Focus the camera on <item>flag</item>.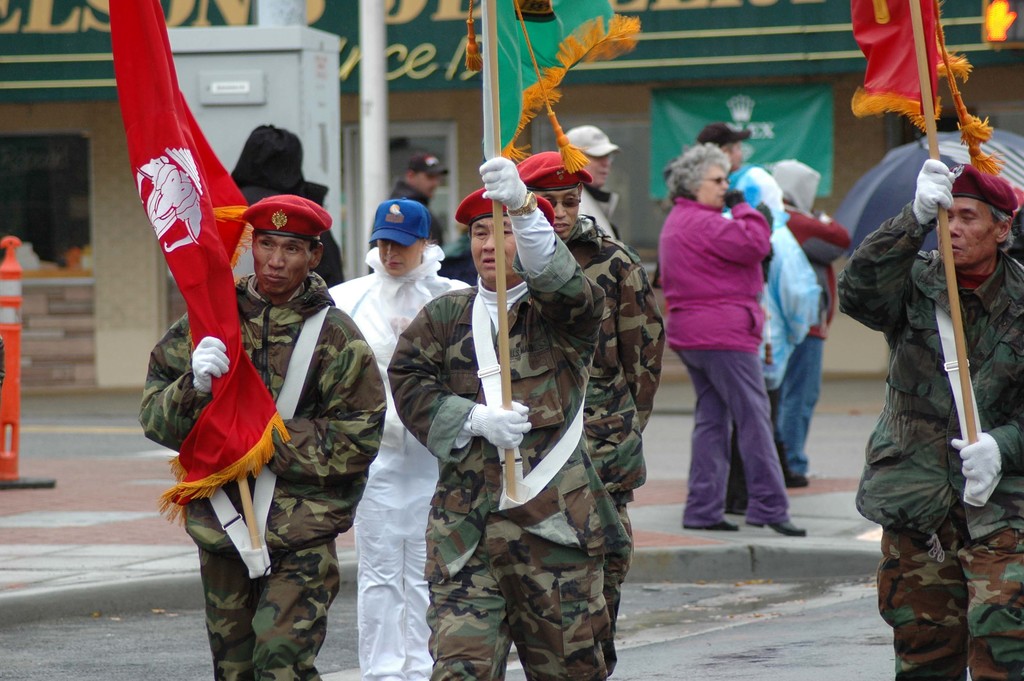
Focus region: Rect(479, 0, 638, 183).
